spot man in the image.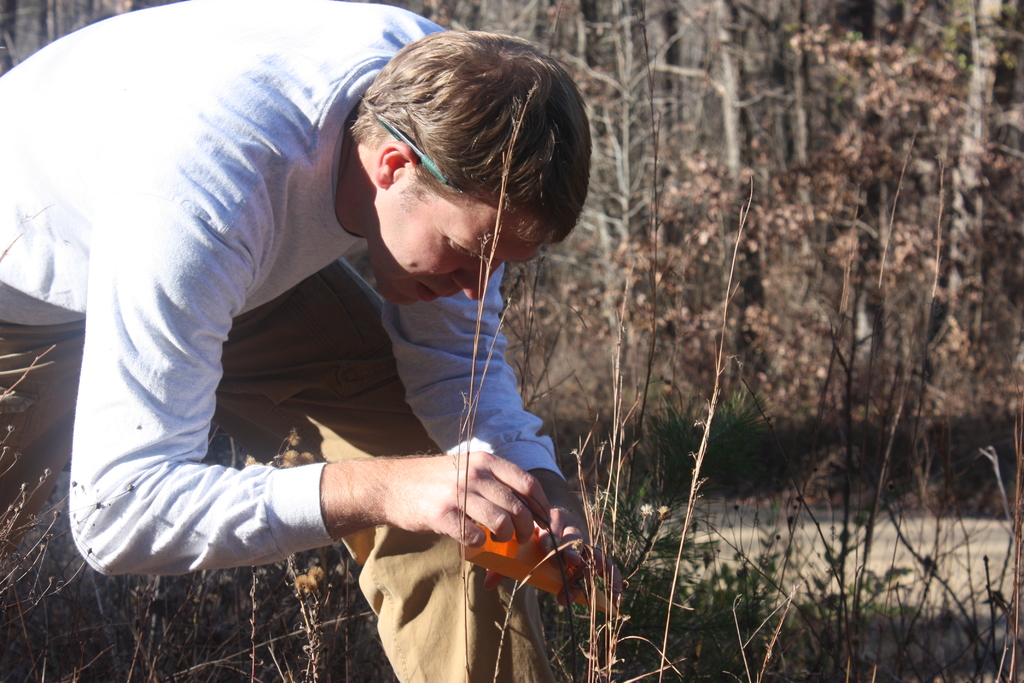
man found at box(0, 1, 624, 682).
